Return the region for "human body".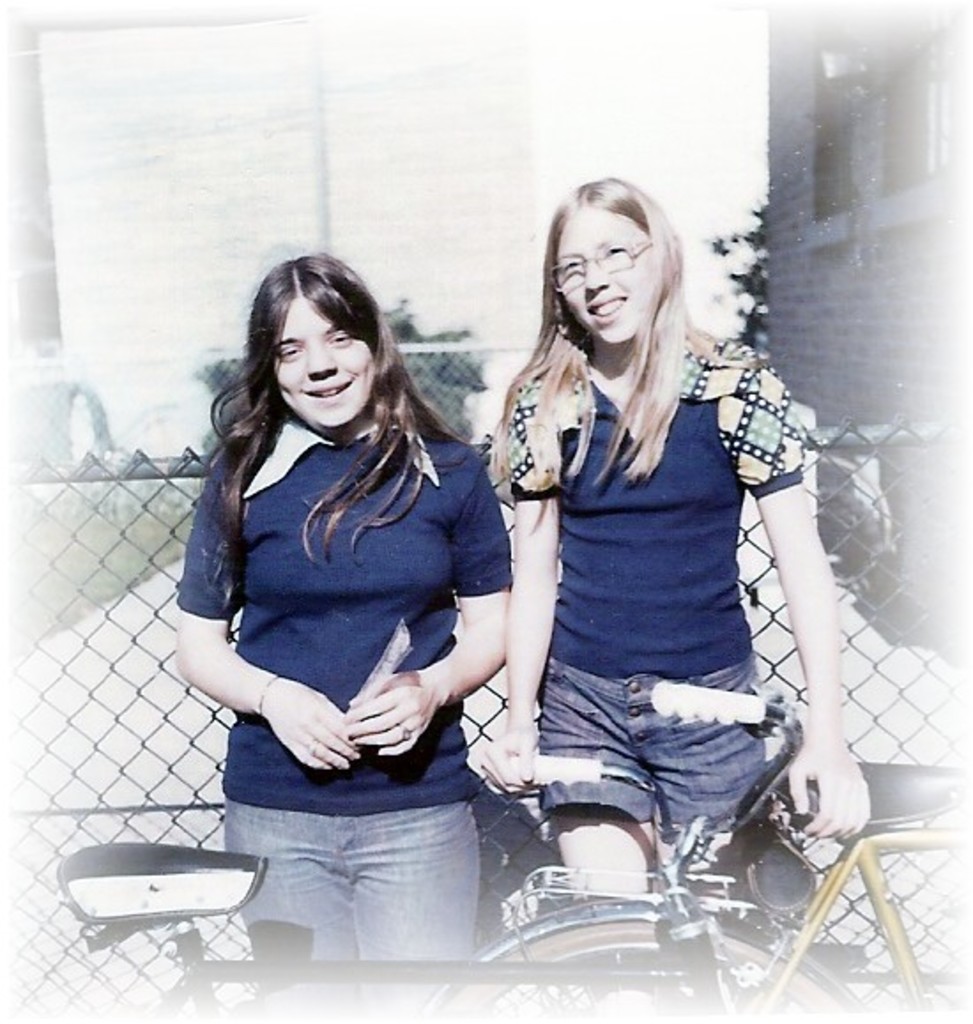
(left=444, top=177, right=817, bottom=900).
